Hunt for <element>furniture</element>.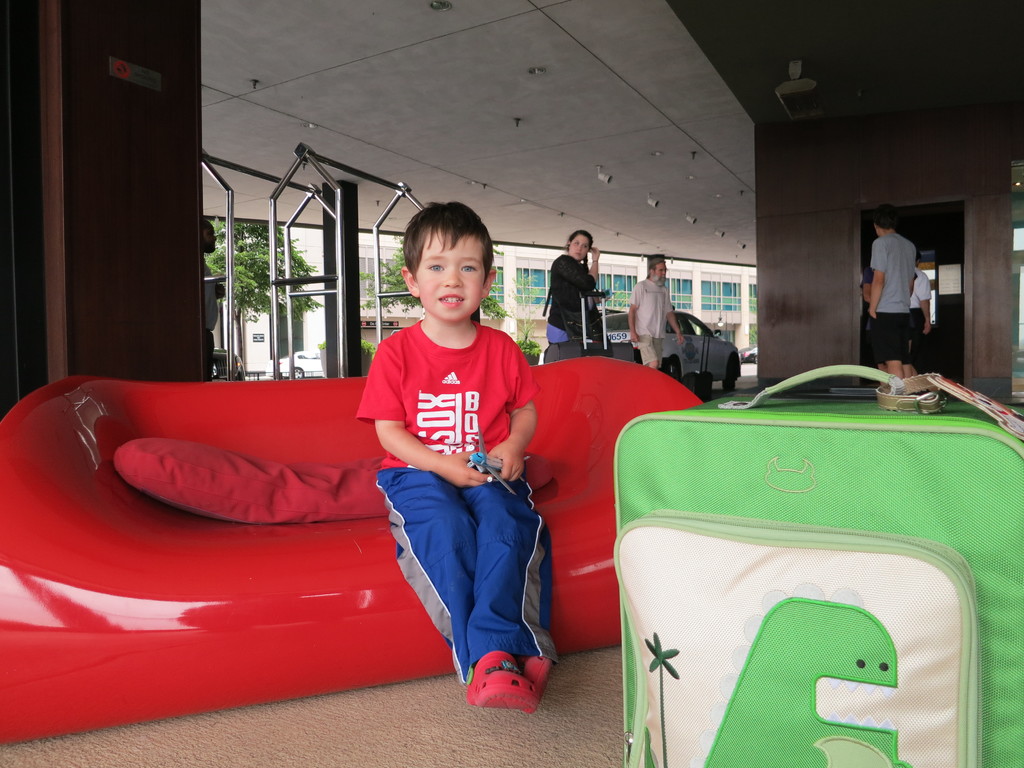
Hunted down at (left=0, top=355, right=702, bottom=743).
